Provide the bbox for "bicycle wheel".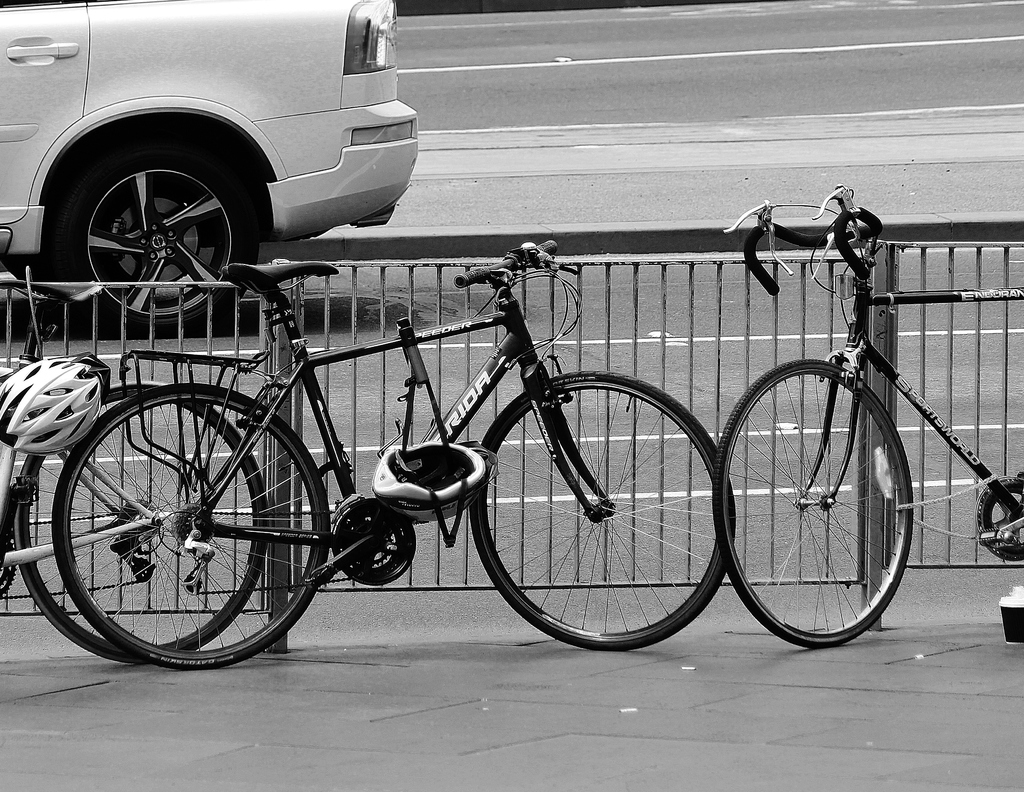
detection(467, 371, 737, 652).
